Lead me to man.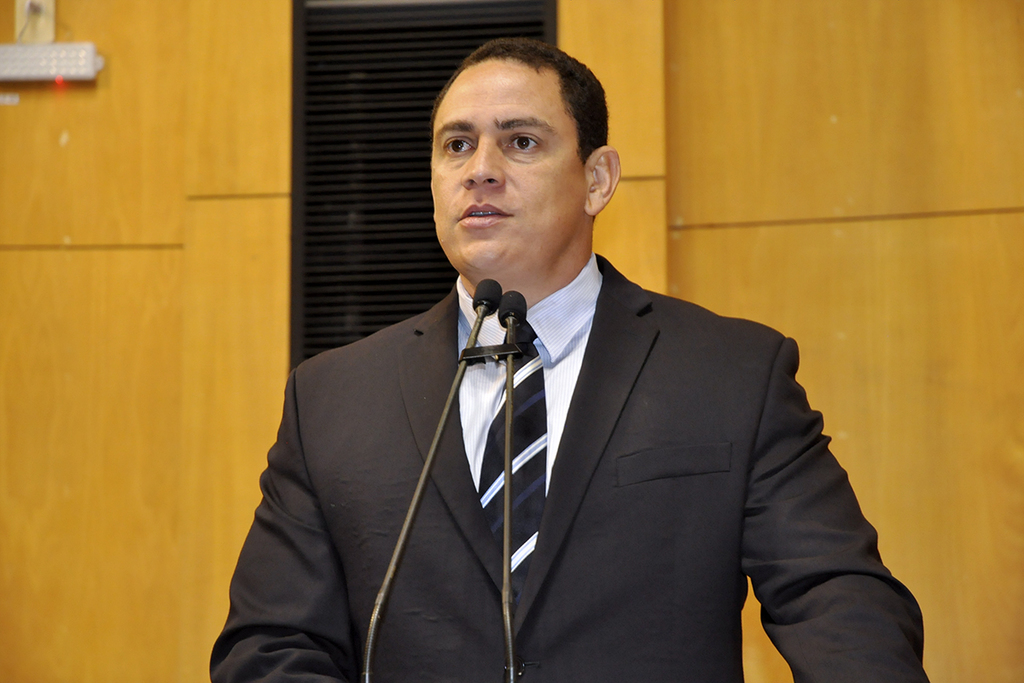
Lead to crop(201, 87, 917, 661).
